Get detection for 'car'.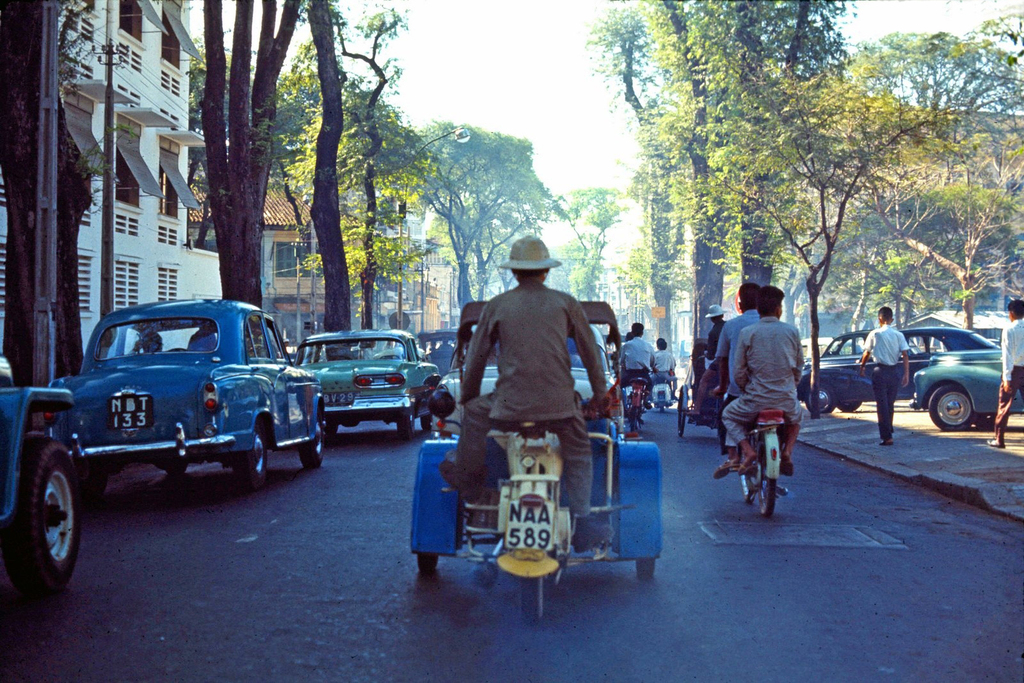
Detection: BBox(449, 300, 625, 447).
